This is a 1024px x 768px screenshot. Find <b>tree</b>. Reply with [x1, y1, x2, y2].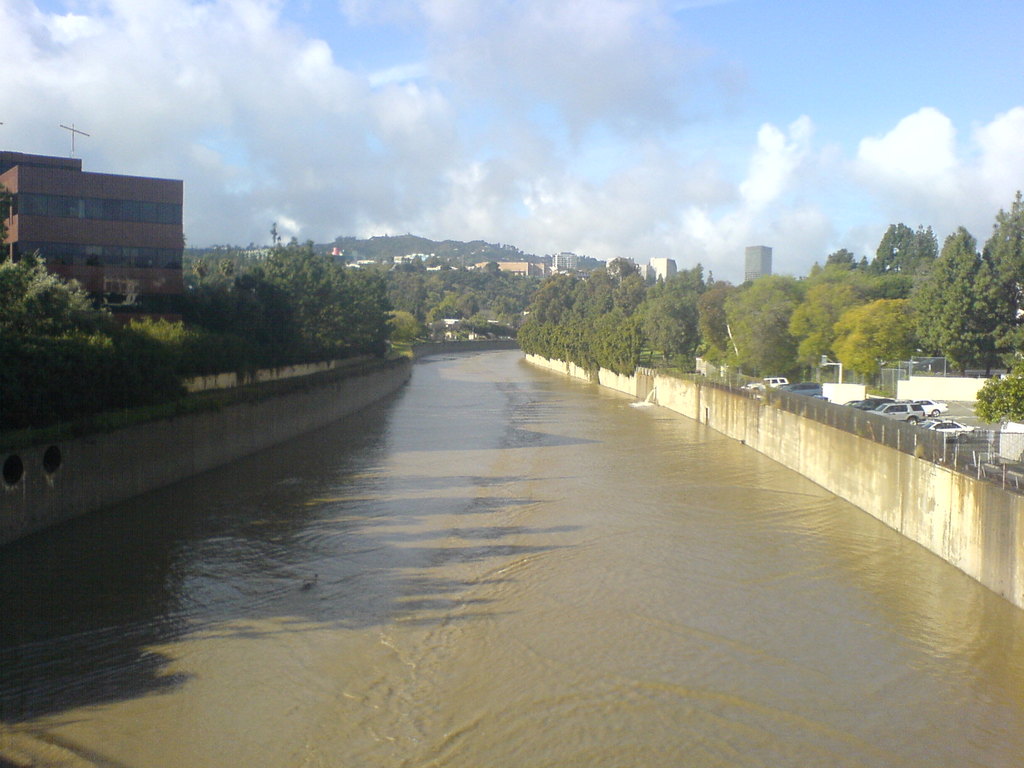
[791, 286, 873, 372].
